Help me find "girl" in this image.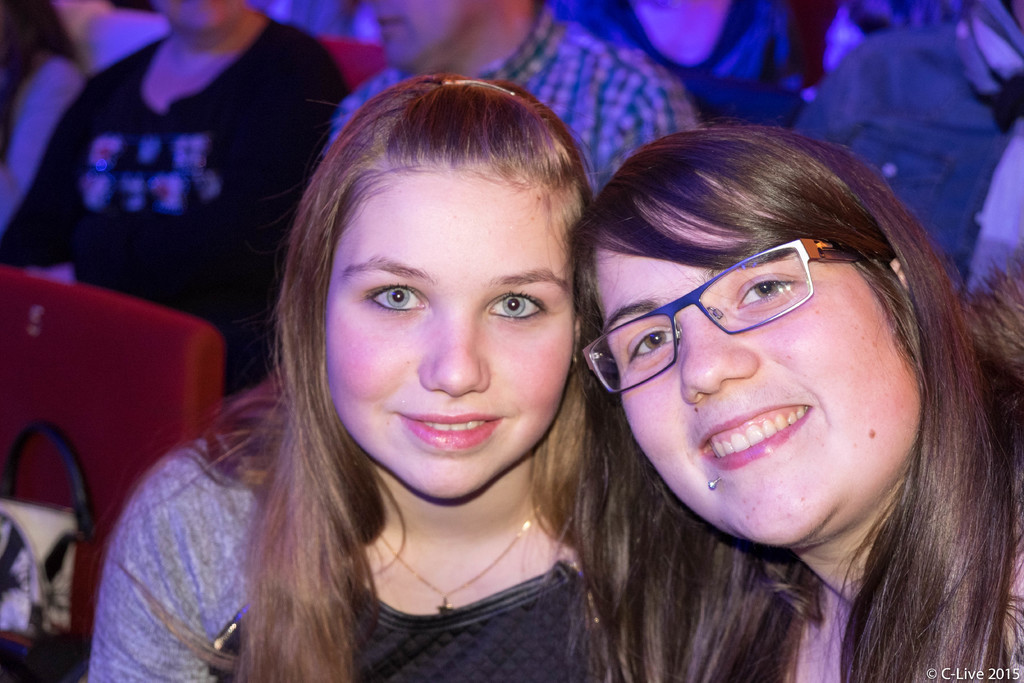
Found it: detection(88, 72, 597, 682).
